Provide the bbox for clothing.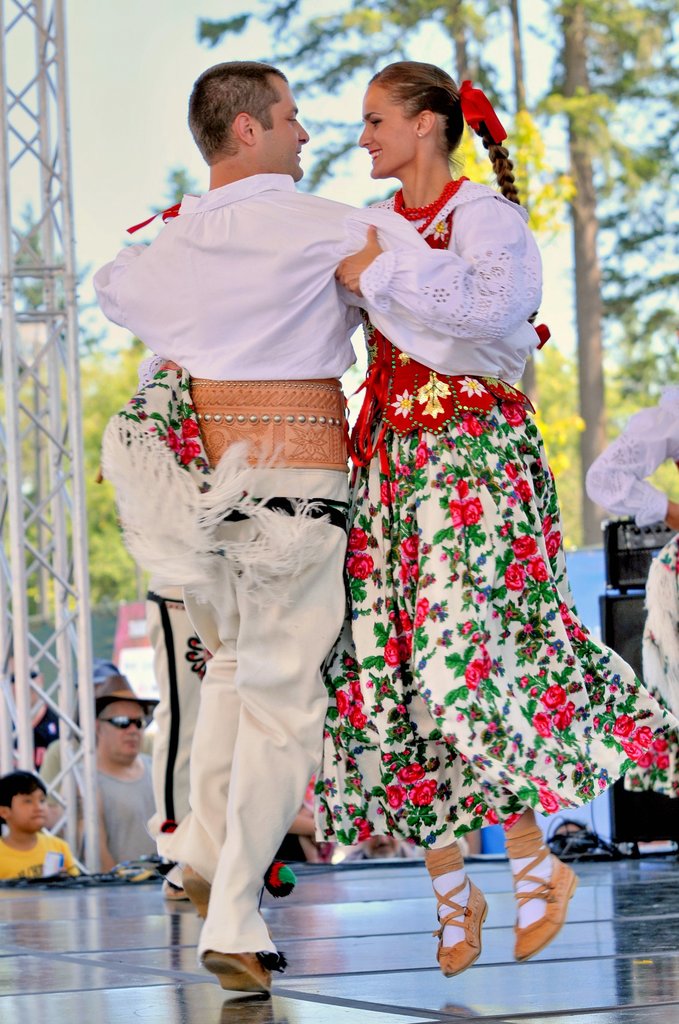
x1=332 y1=182 x2=678 y2=840.
